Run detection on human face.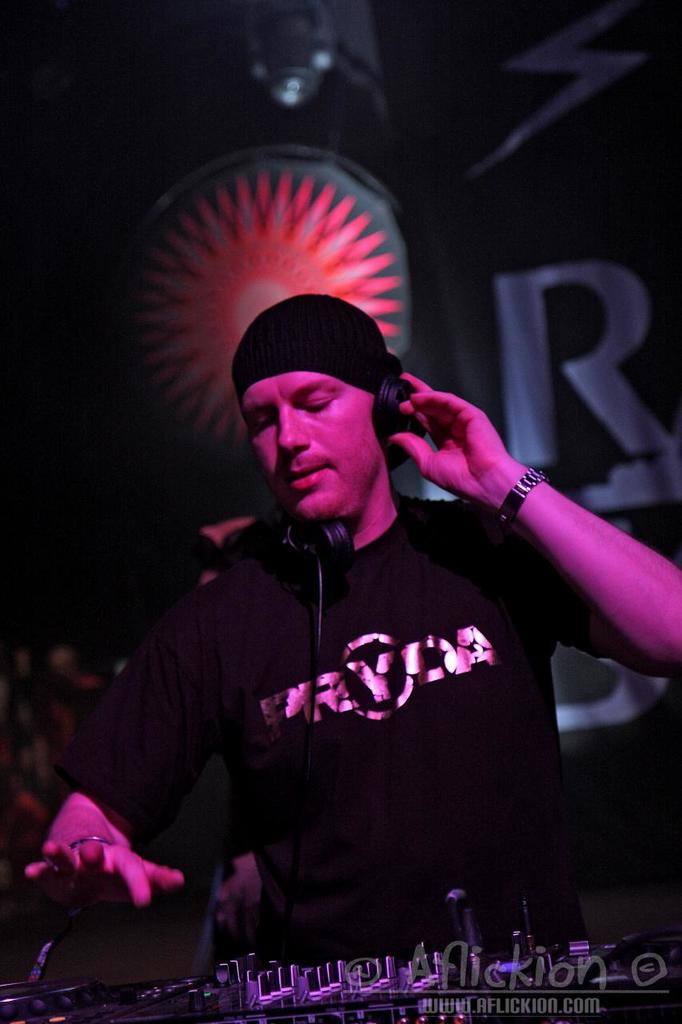
Result: (x1=231, y1=364, x2=389, y2=538).
